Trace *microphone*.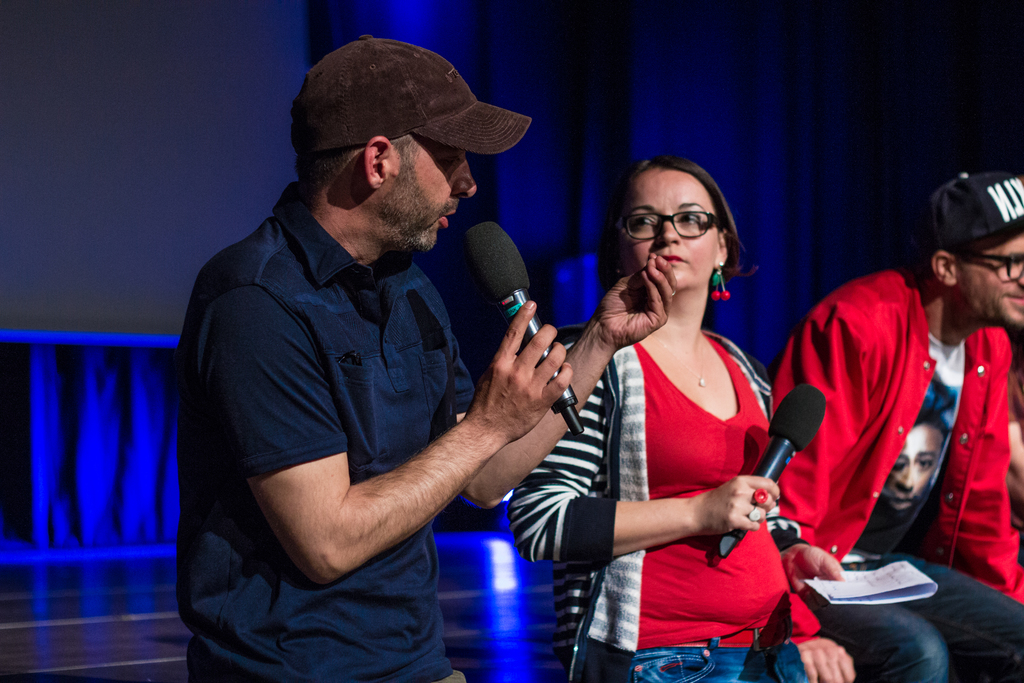
Traced to Rect(710, 381, 829, 567).
